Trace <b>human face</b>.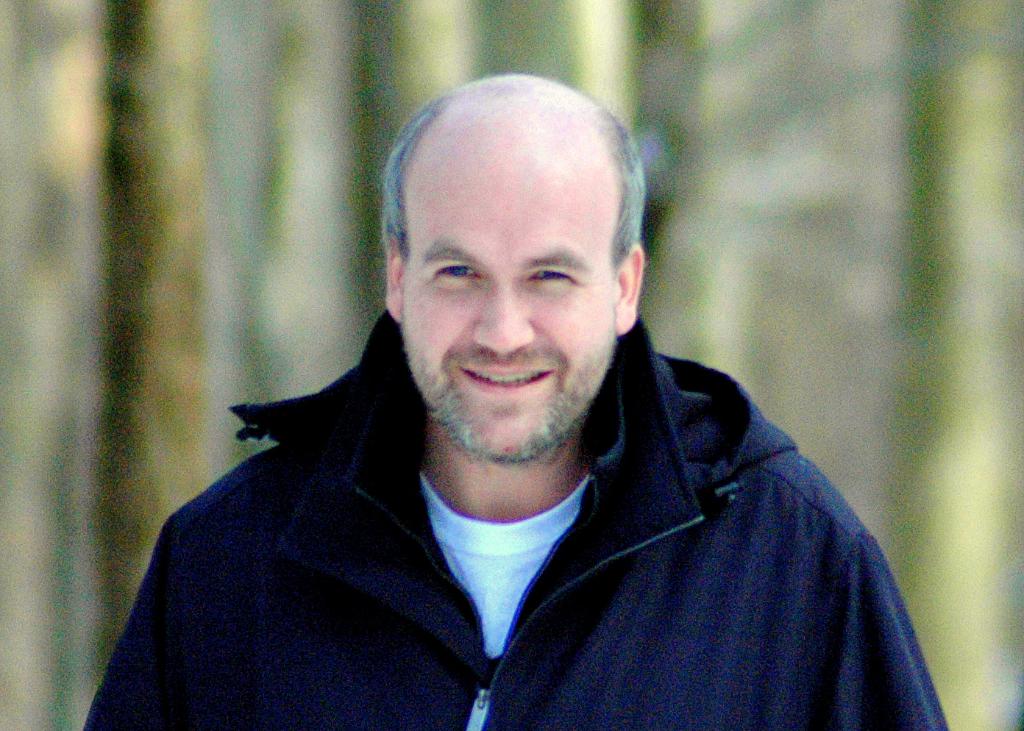
Traced to region(404, 135, 614, 460).
